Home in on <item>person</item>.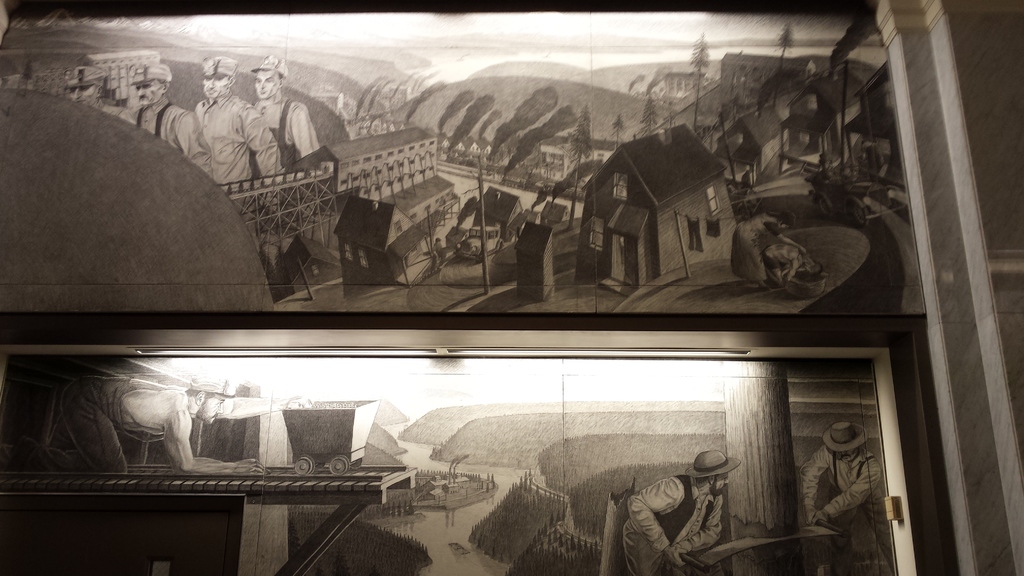
Homed in at [801, 420, 897, 572].
